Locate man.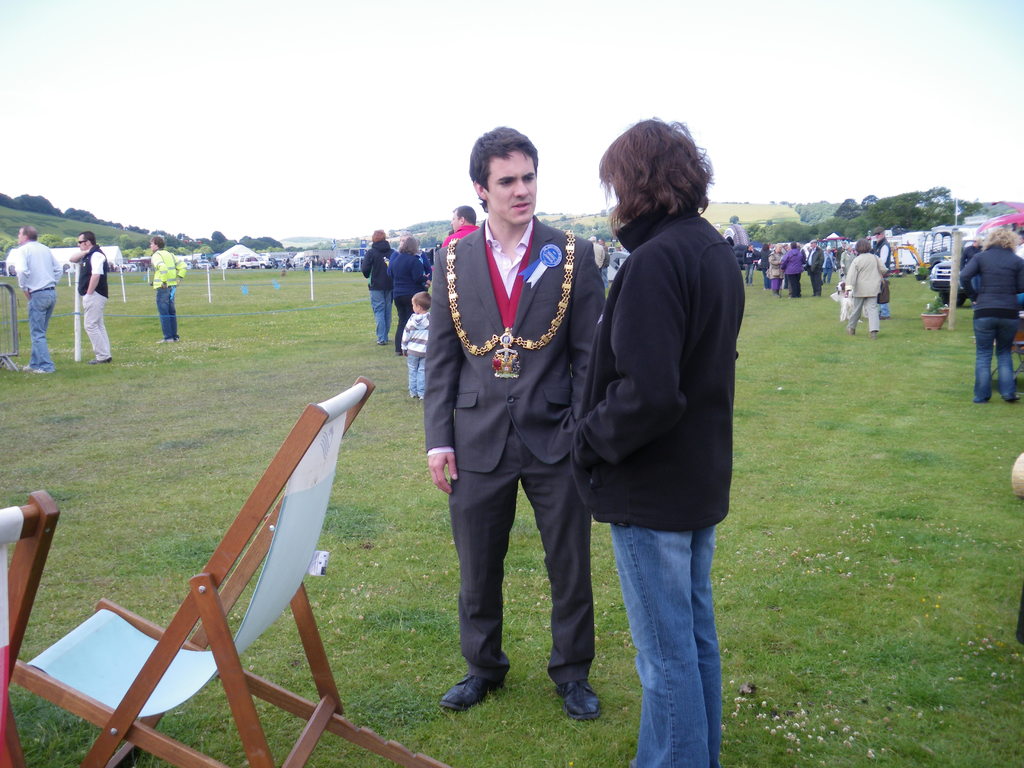
Bounding box: <box>872,225,893,317</box>.
